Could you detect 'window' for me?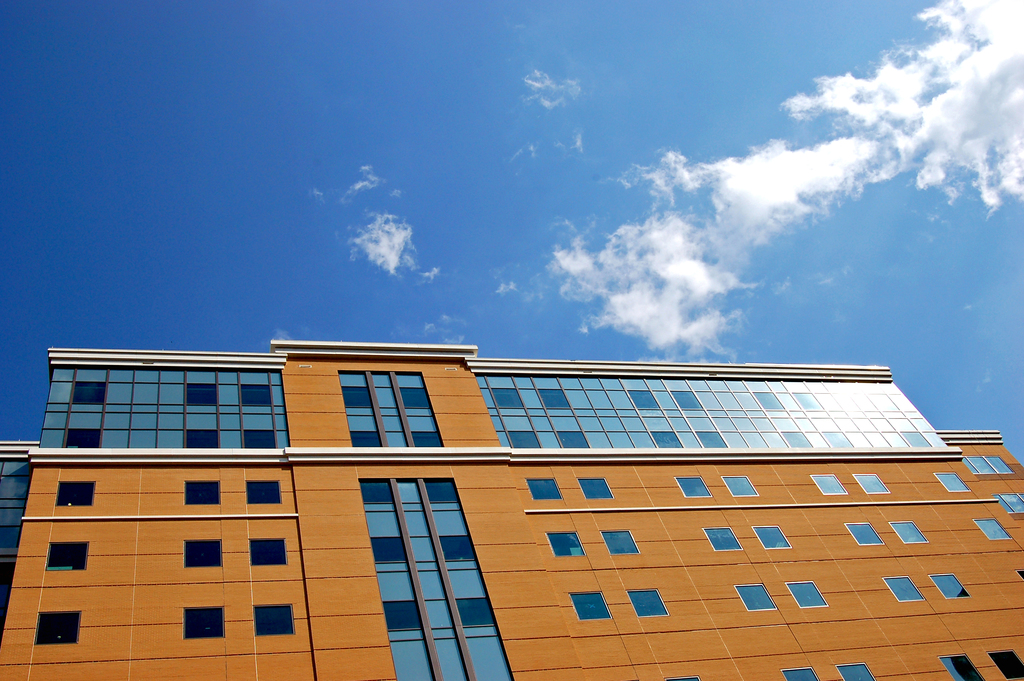
Detection result: (245, 482, 280, 502).
